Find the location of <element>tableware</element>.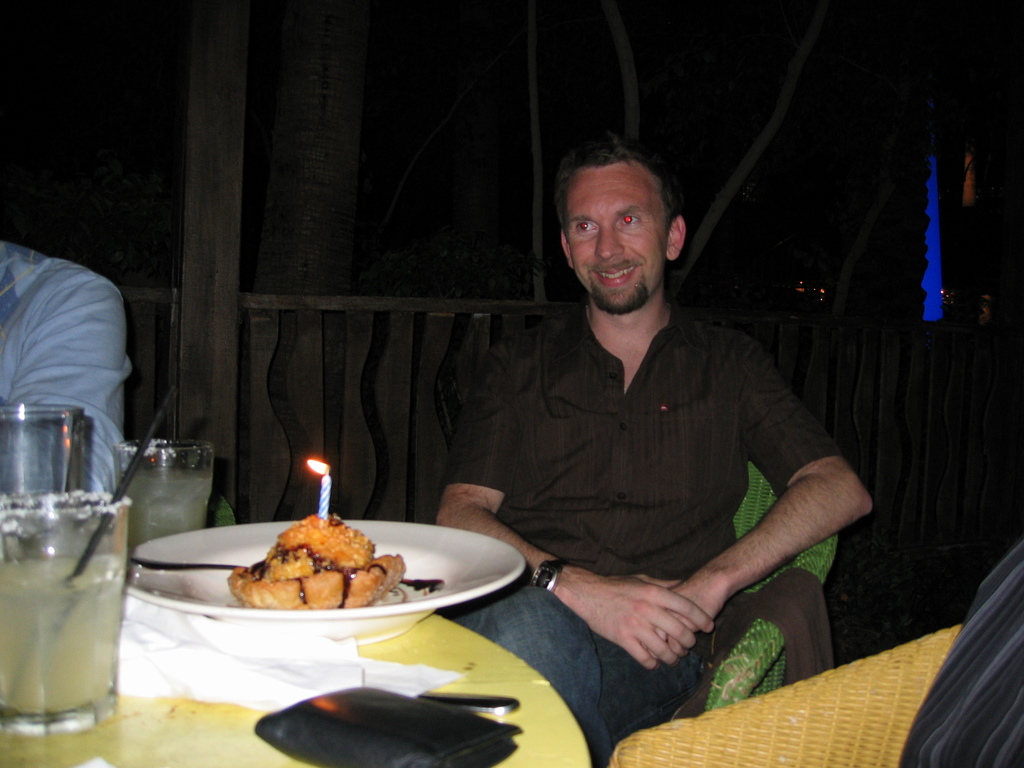
Location: 5, 423, 129, 733.
